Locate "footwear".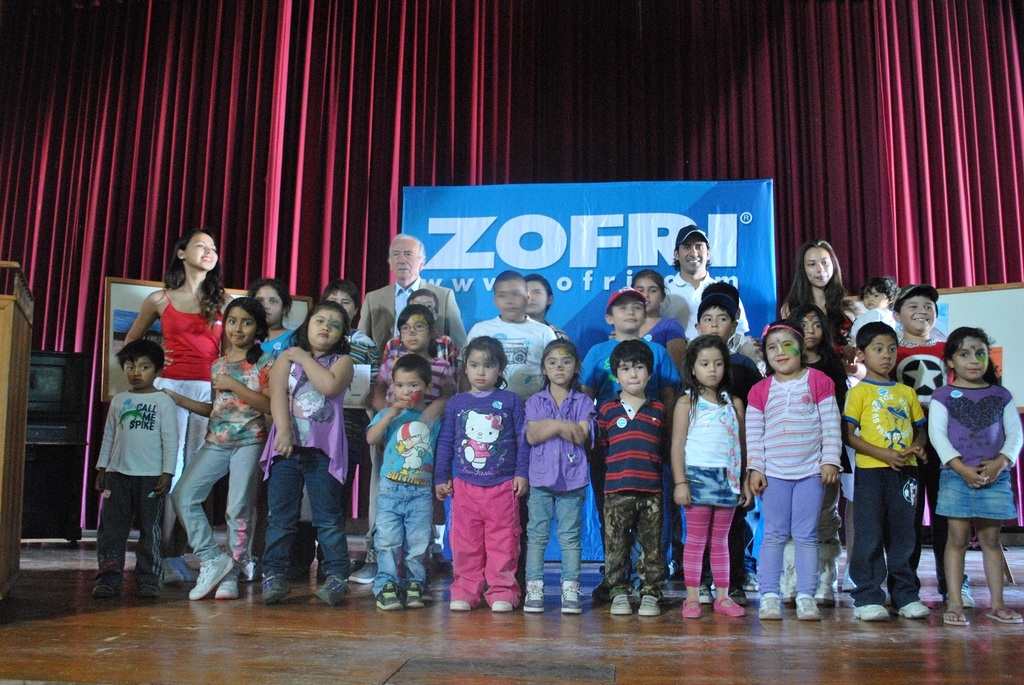
Bounding box: 897,602,929,618.
